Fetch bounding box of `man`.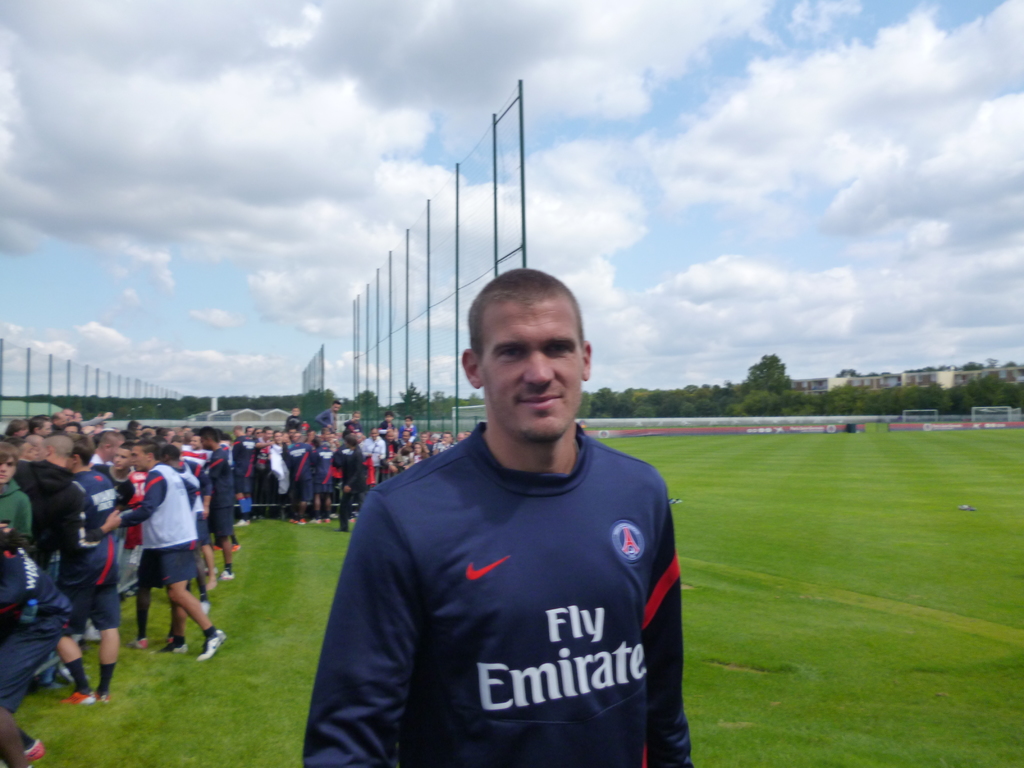
Bbox: region(99, 441, 138, 559).
